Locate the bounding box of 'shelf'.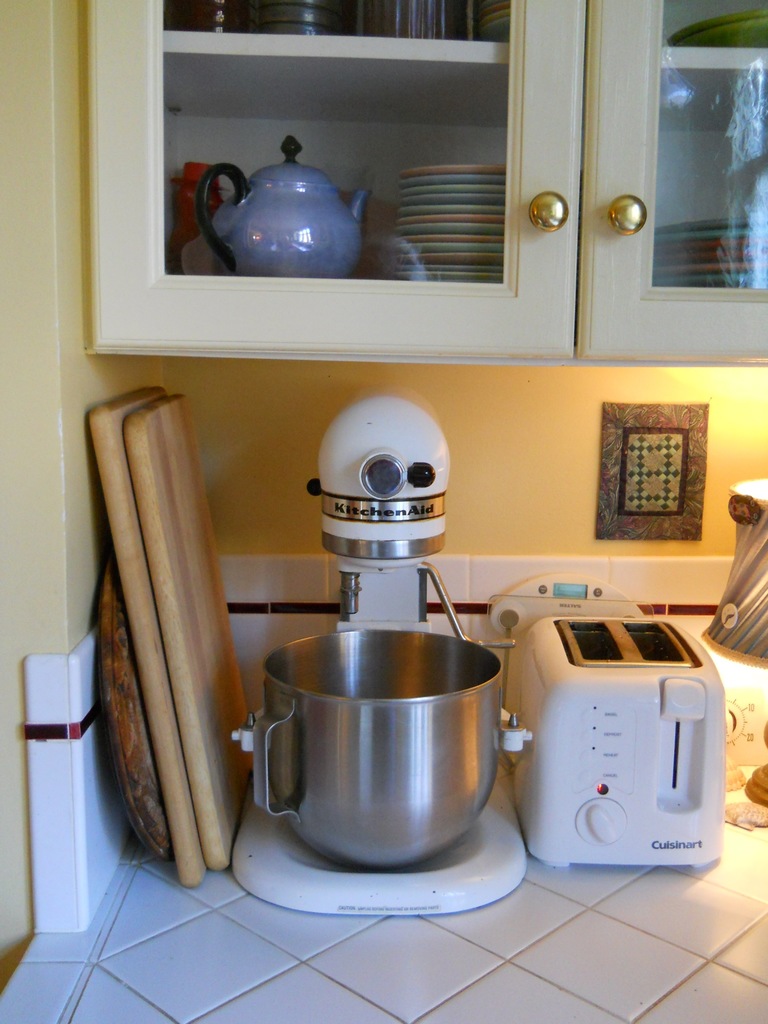
Bounding box: locate(87, 61, 767, 370).
